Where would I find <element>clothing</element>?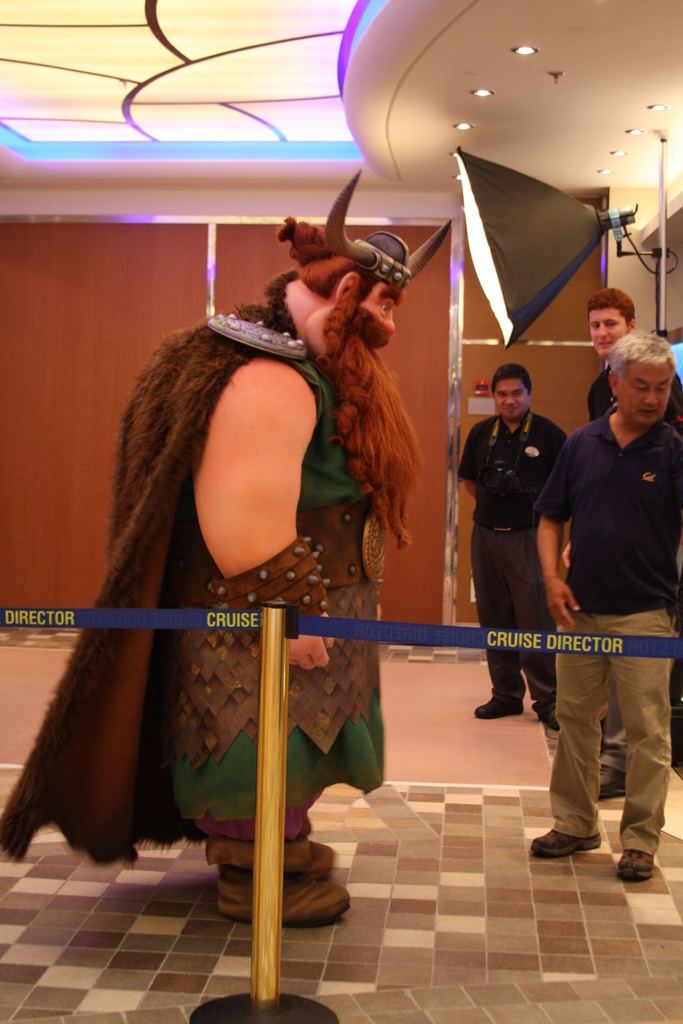
At l=458, t=407, r=566, b=708.
